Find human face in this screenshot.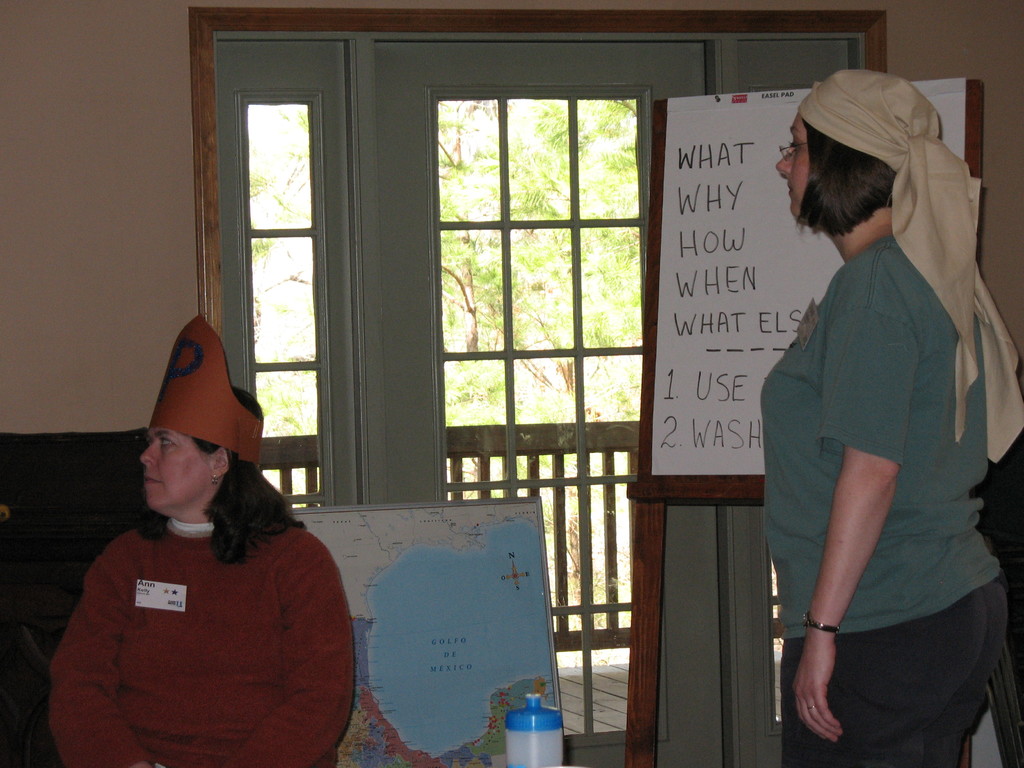
The bounding box for human face is pyautogui.locateOnScreen(139, 427, 208, 512).
